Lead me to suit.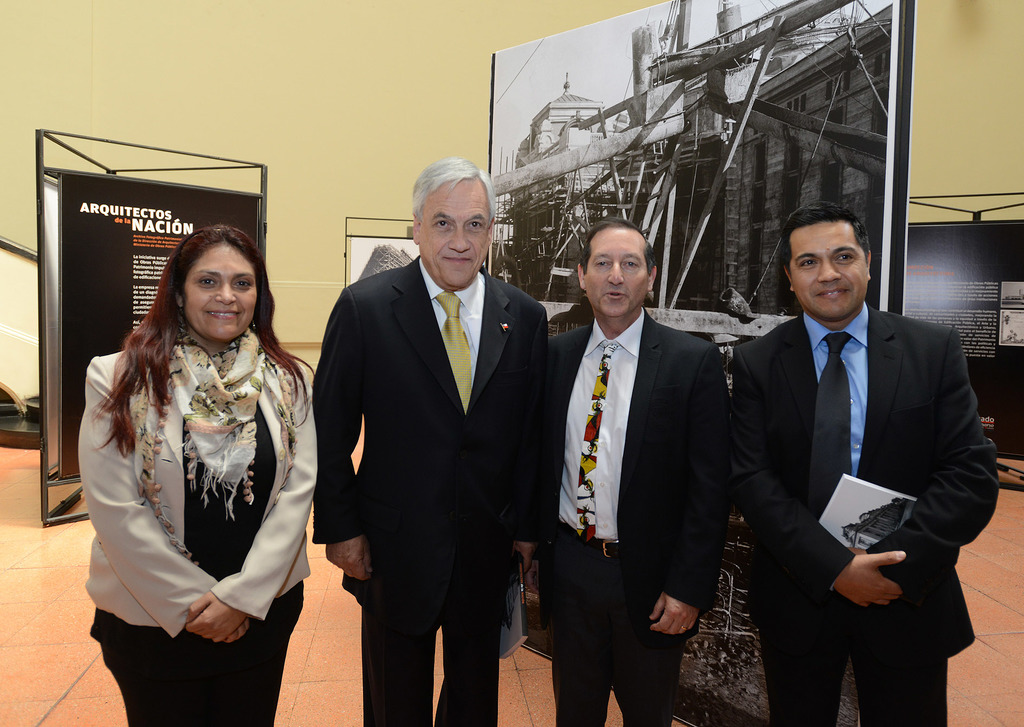
Lead to 536/323/734/726.
